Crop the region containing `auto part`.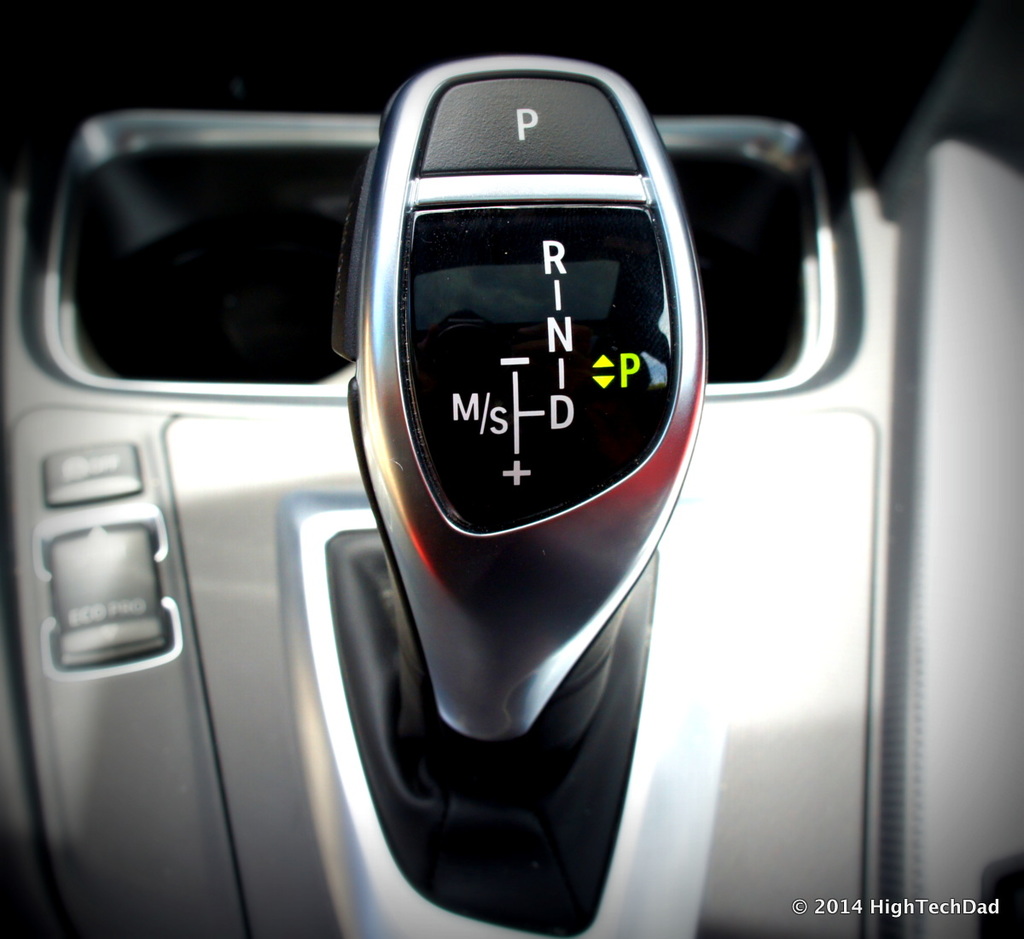
Crop region: region(271, 57, 728, 938).
